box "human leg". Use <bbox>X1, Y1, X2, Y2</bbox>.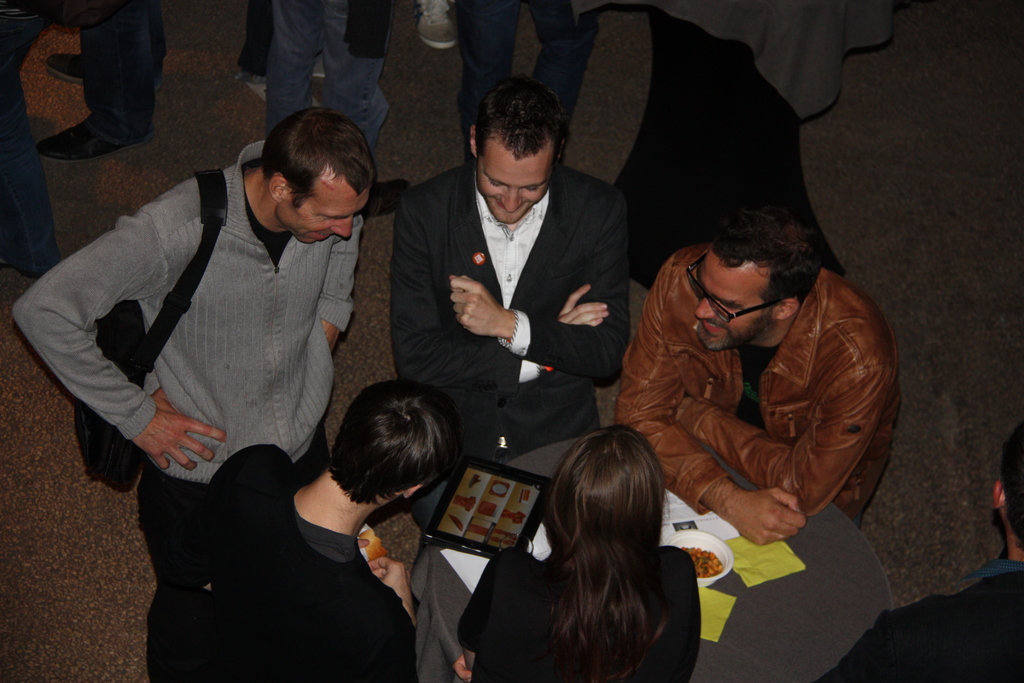
<bbox>268, 0, 319, 136</bbox>.
